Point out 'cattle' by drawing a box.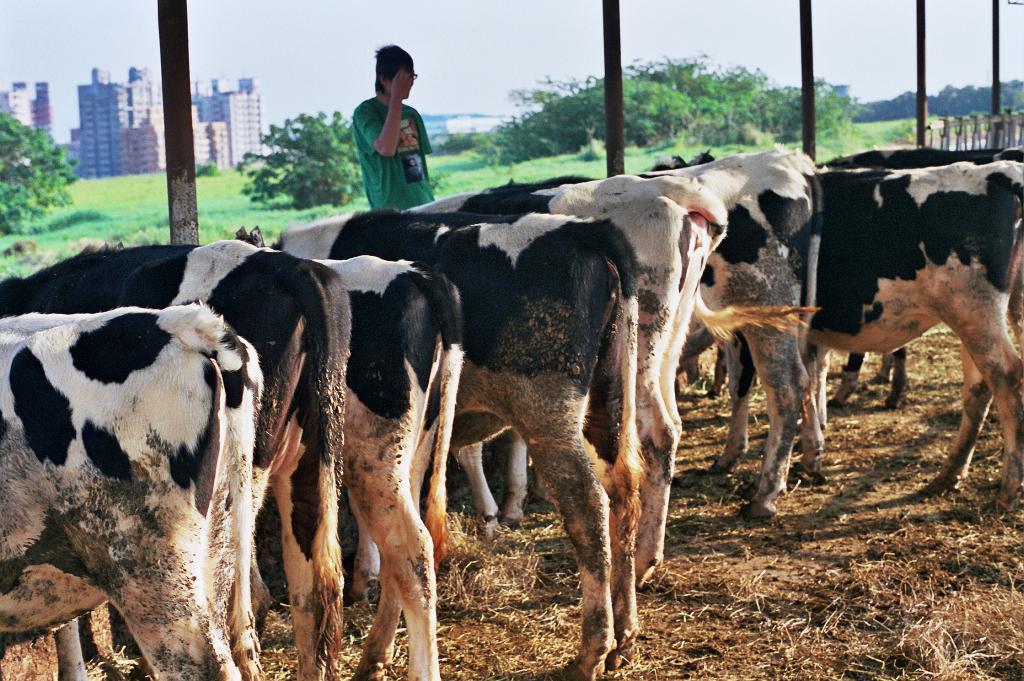
0, 241, 355, 680.
